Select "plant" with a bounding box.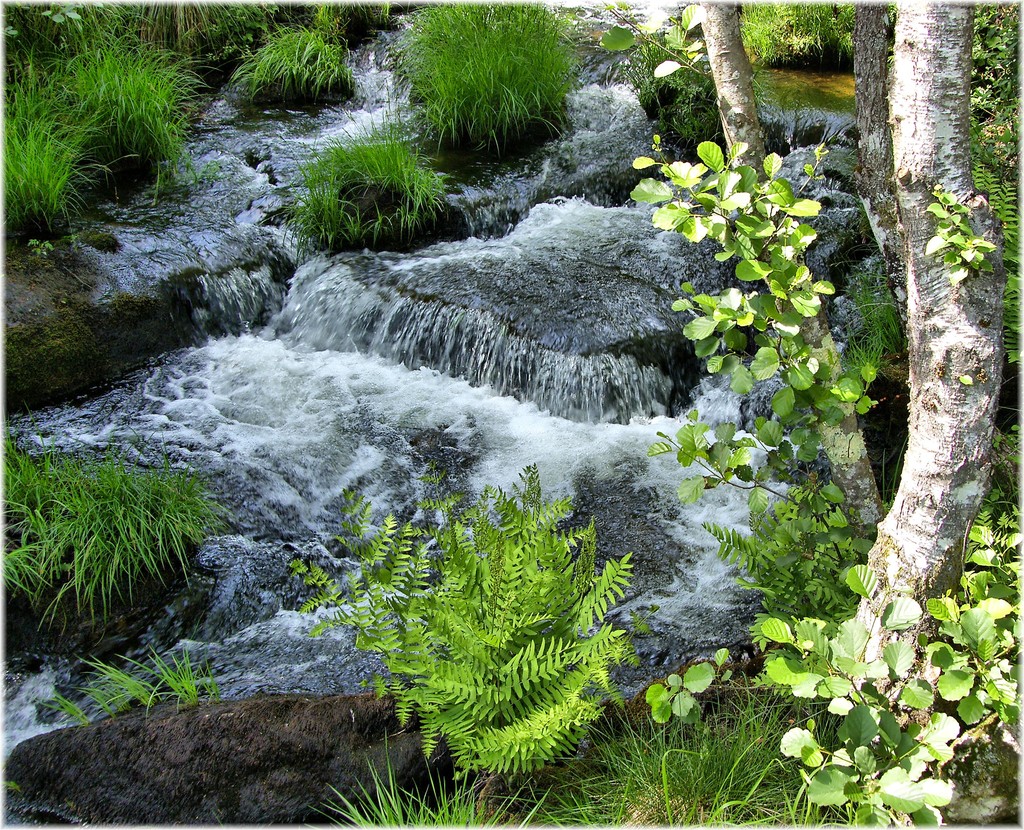
(left=1, top=53, right=106, bottom=244).
